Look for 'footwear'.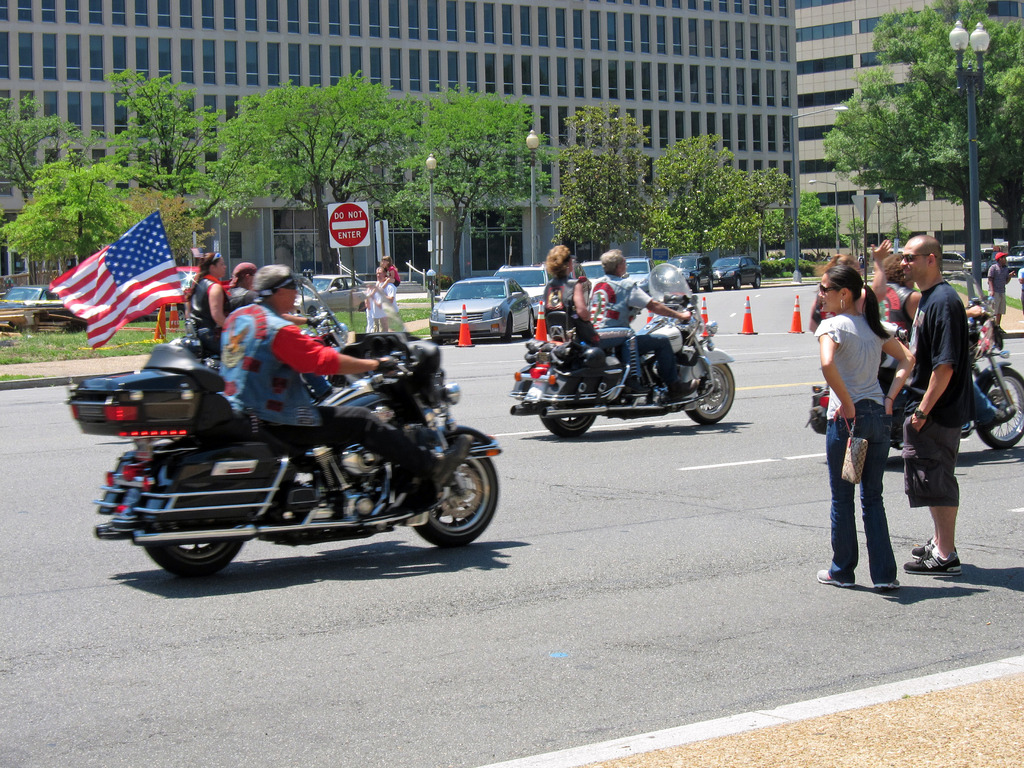
Found: [x1=870, y1=579, x2=902, y2=590].
